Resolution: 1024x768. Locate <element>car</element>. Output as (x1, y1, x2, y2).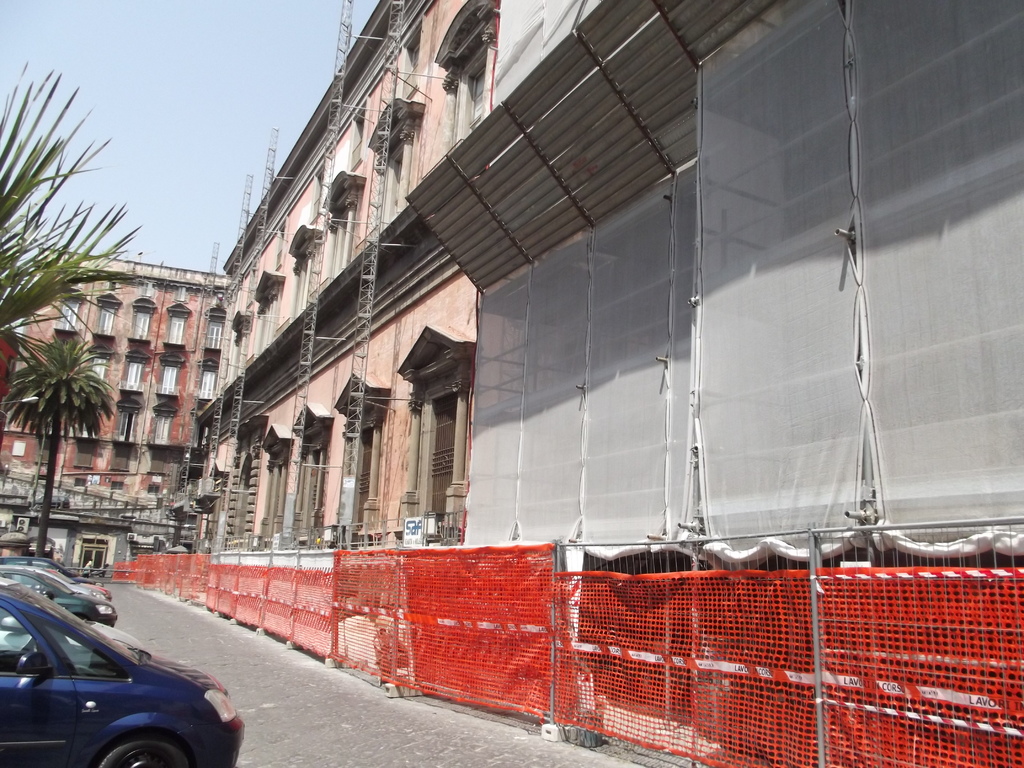
(0, 557, 96, 586).
